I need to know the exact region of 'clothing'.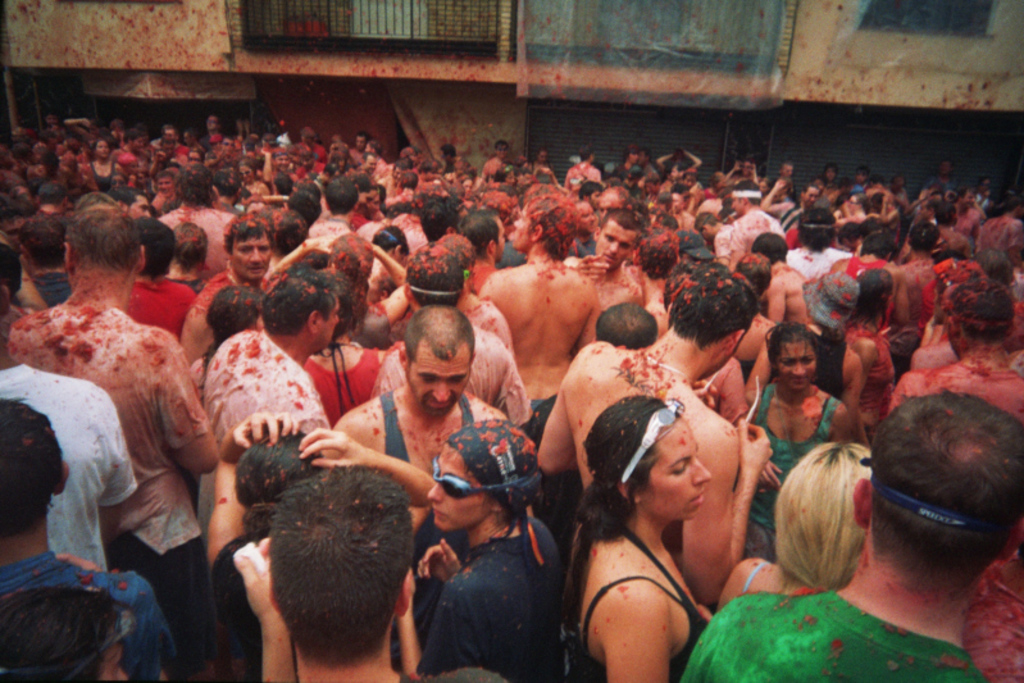
Region: [495, 238, 524, 268].
